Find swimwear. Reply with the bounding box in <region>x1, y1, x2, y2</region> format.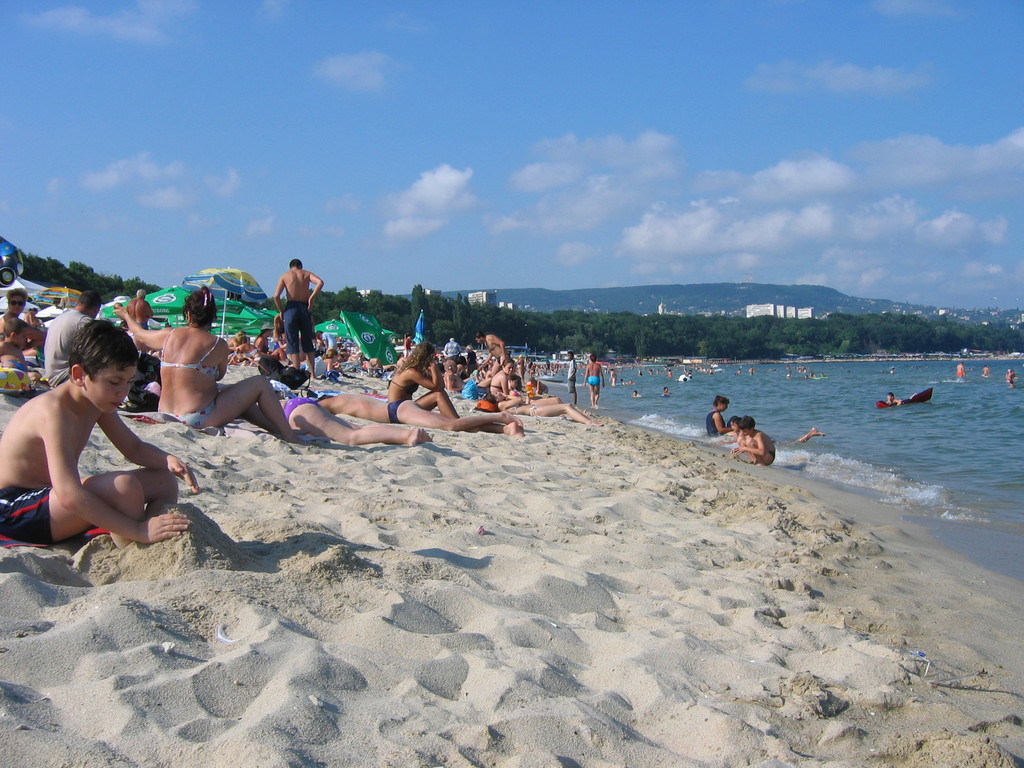
<region>280, 395, 320, 425</region>.
